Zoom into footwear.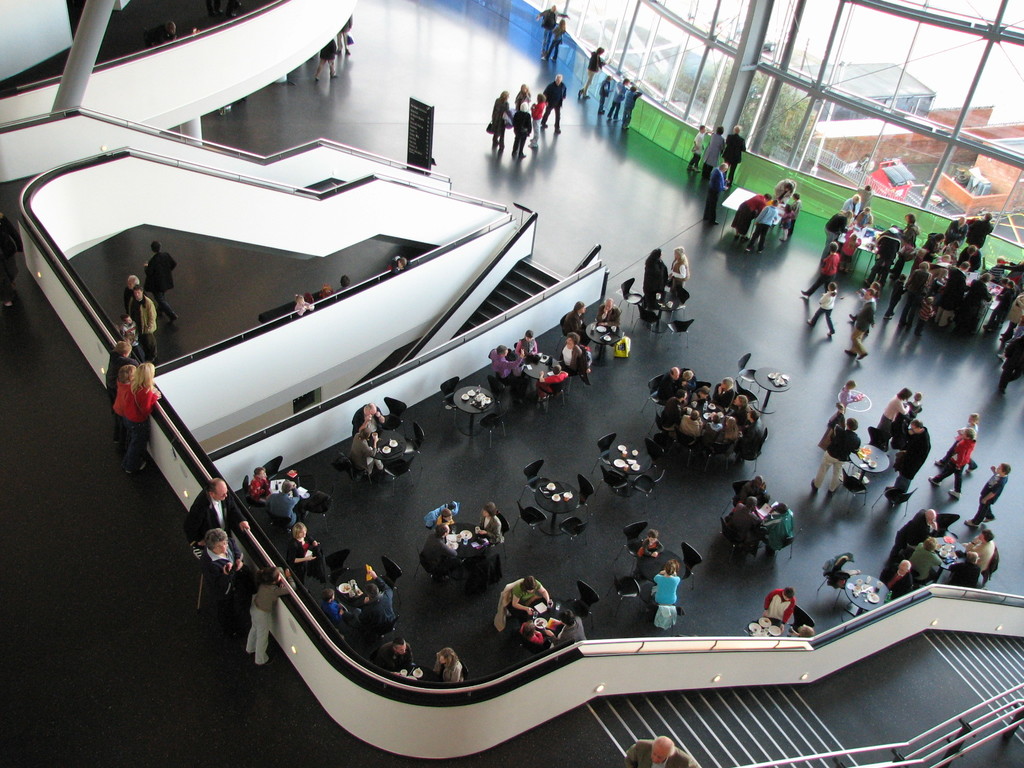
Zoom target: box=[143, 355, 160, 366].
